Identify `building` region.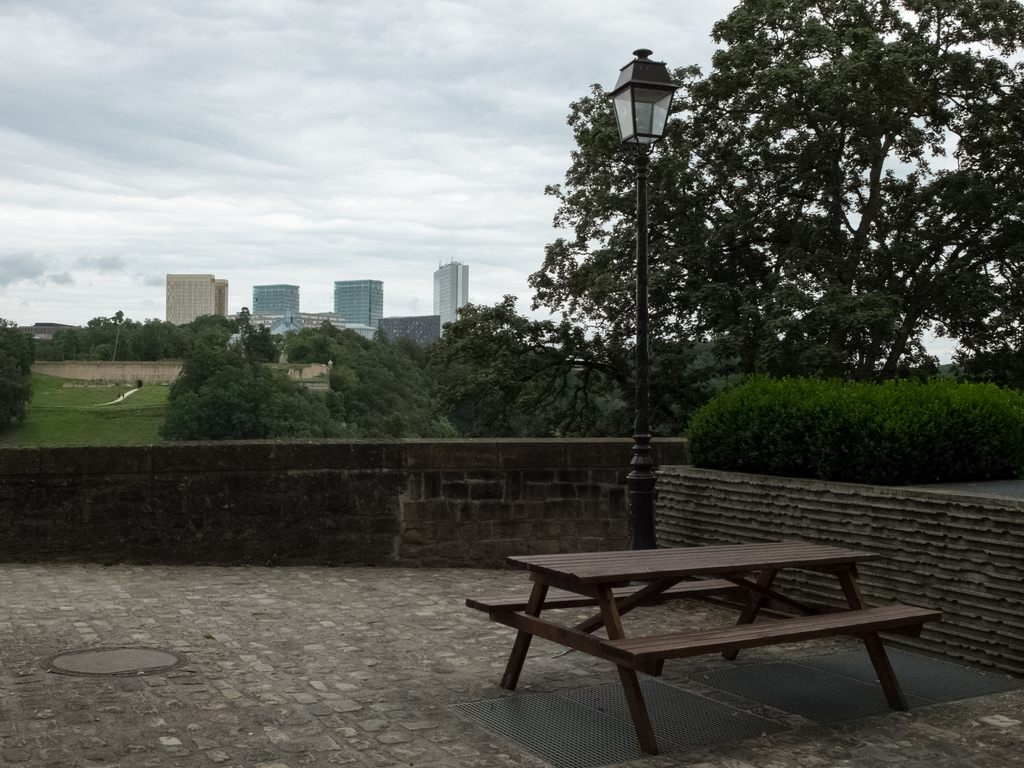
Region: 167 276 231 324.
